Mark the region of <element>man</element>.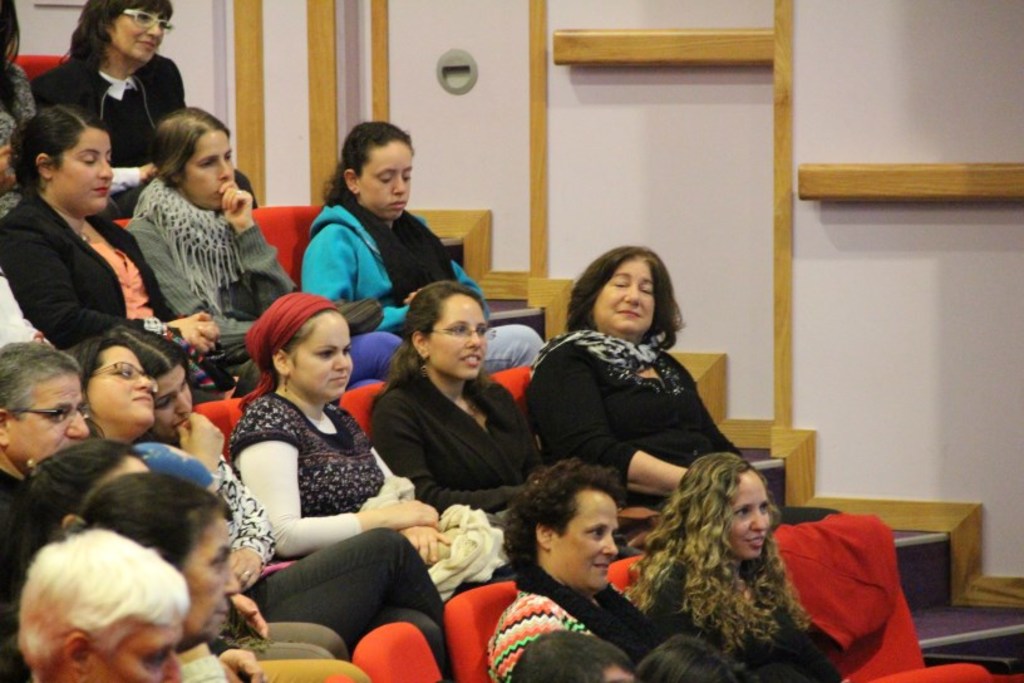
Region: rect(0, 335, 88, 541).
